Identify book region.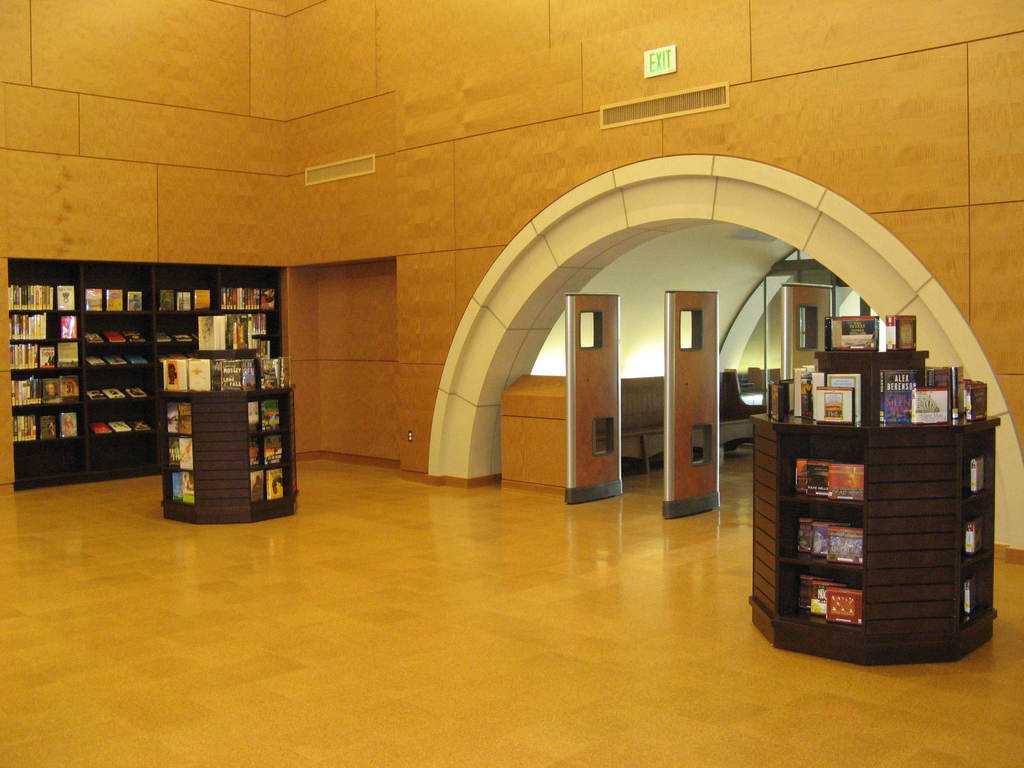
Region: pyautogui.locateOnScreen(86, 393, 107, 403).
